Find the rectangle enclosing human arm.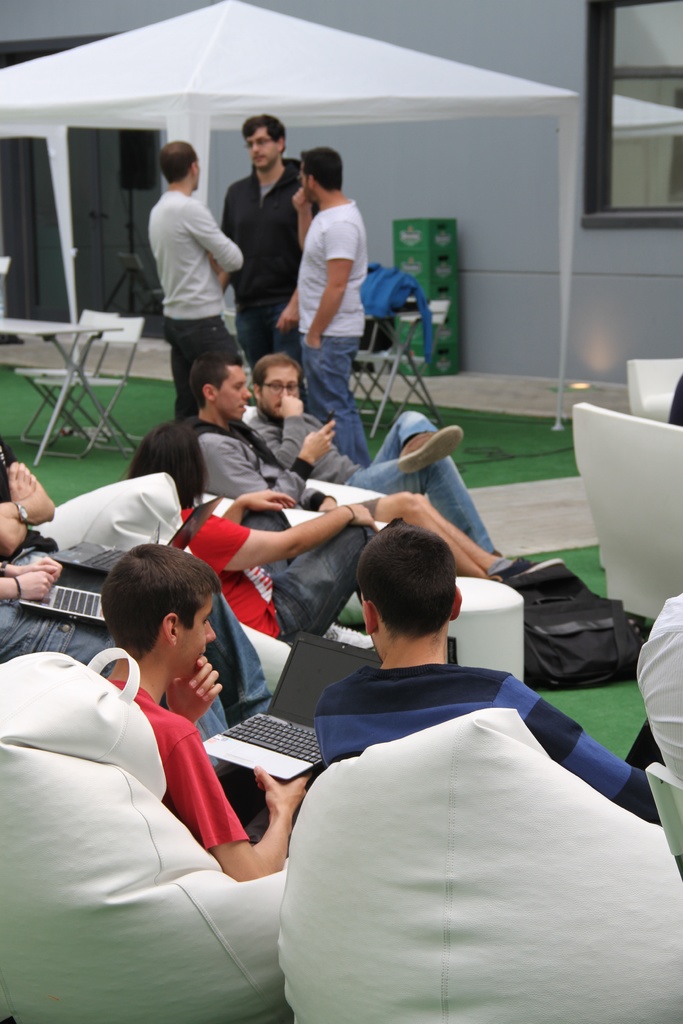
{"x1": 183, "y1": 494, "x2": 384, "y2": 573}.
